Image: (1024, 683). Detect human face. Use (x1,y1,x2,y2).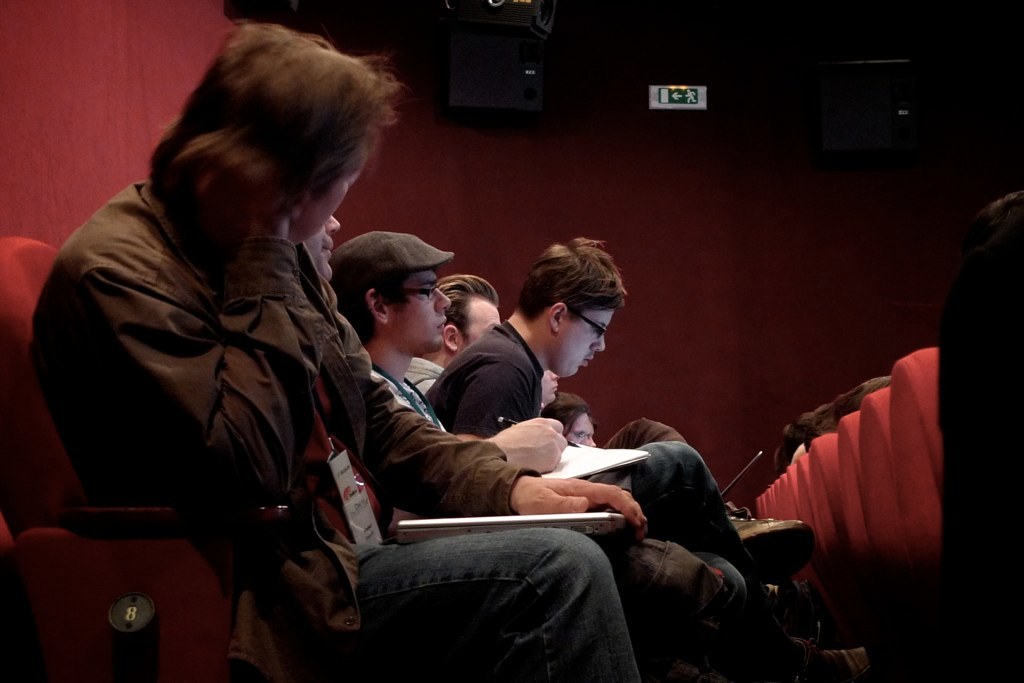
(468,296,503,343).
